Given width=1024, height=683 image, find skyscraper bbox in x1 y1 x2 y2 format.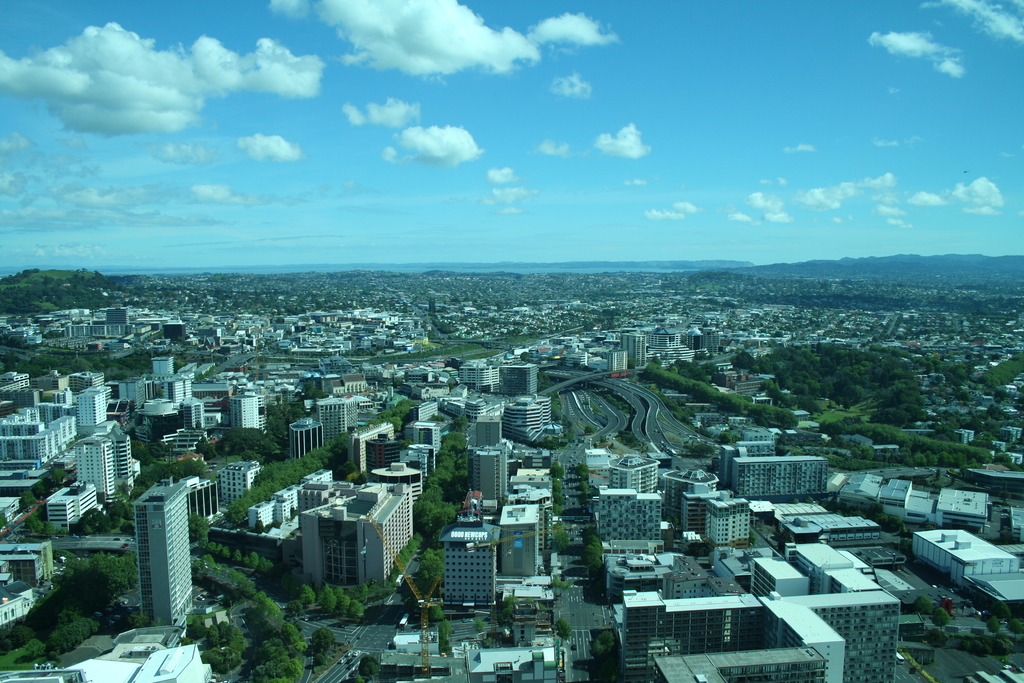
728 376 765 399.
